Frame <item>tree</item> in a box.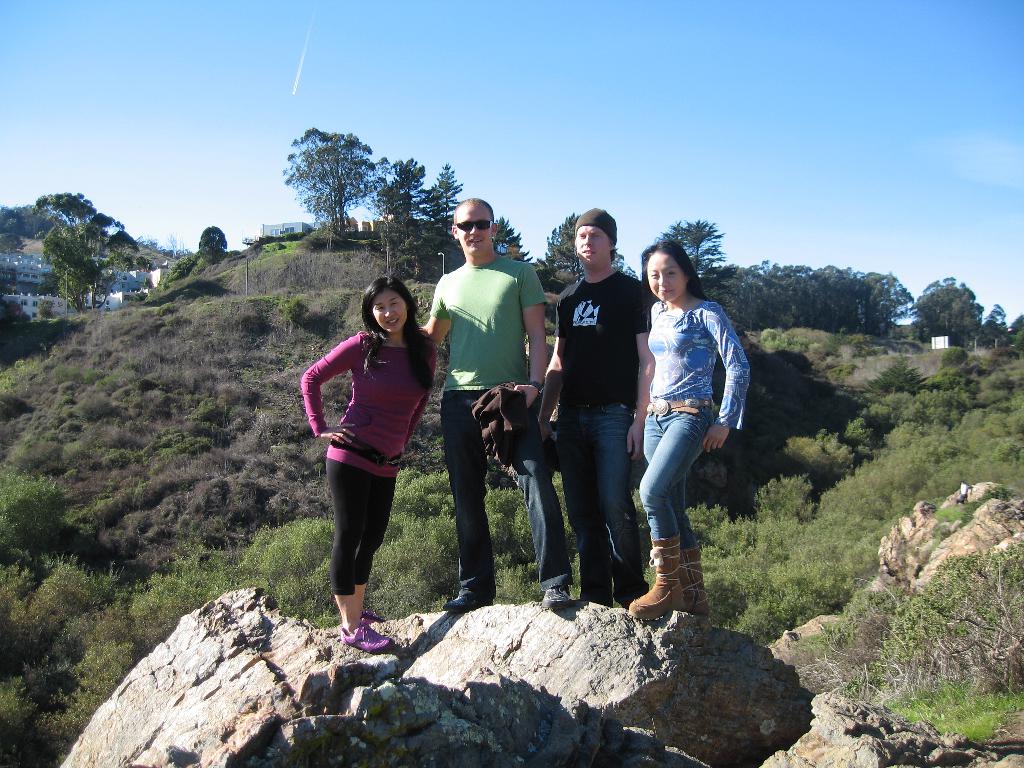
region(36, 187, 124, 228).
